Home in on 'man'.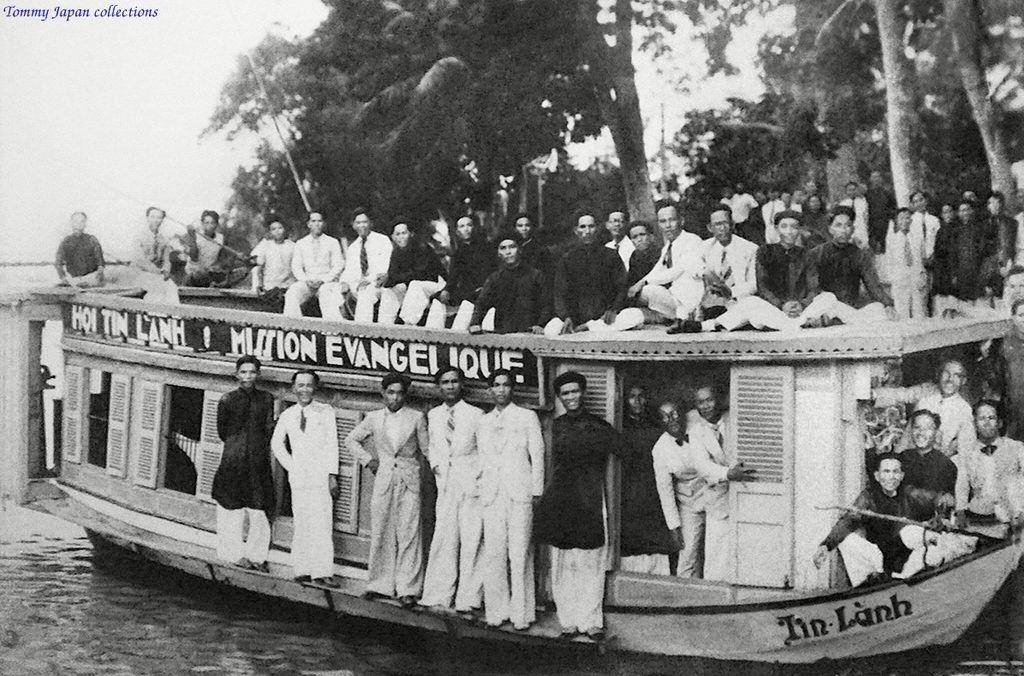
Homed in at x1=628 y1=217 x2=663 y2=300.
